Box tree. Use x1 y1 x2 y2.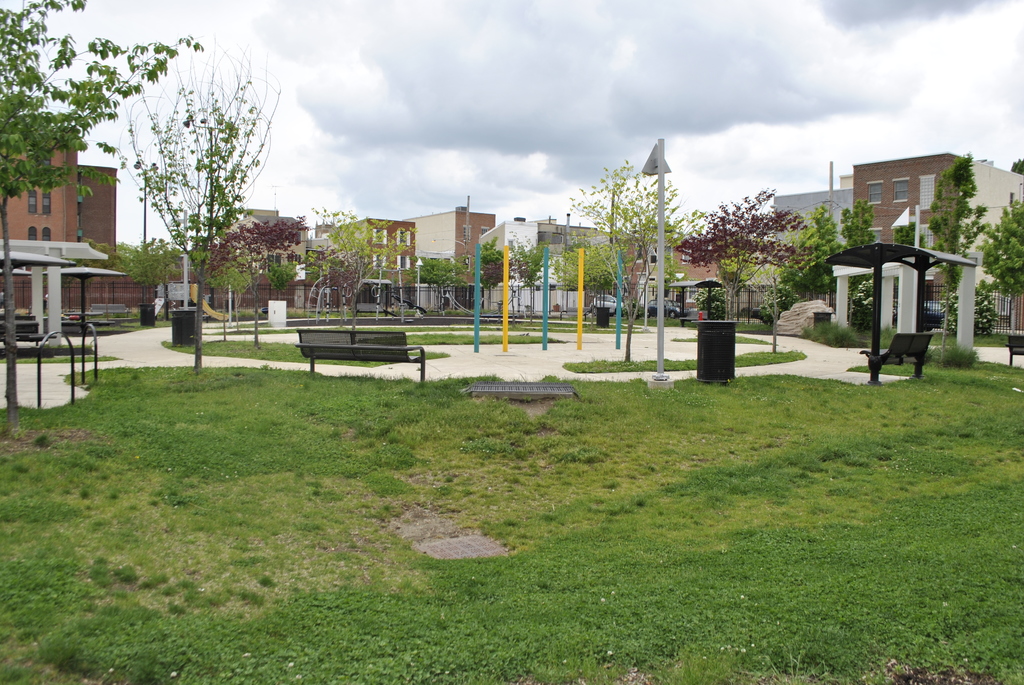
0 0 206 443.
